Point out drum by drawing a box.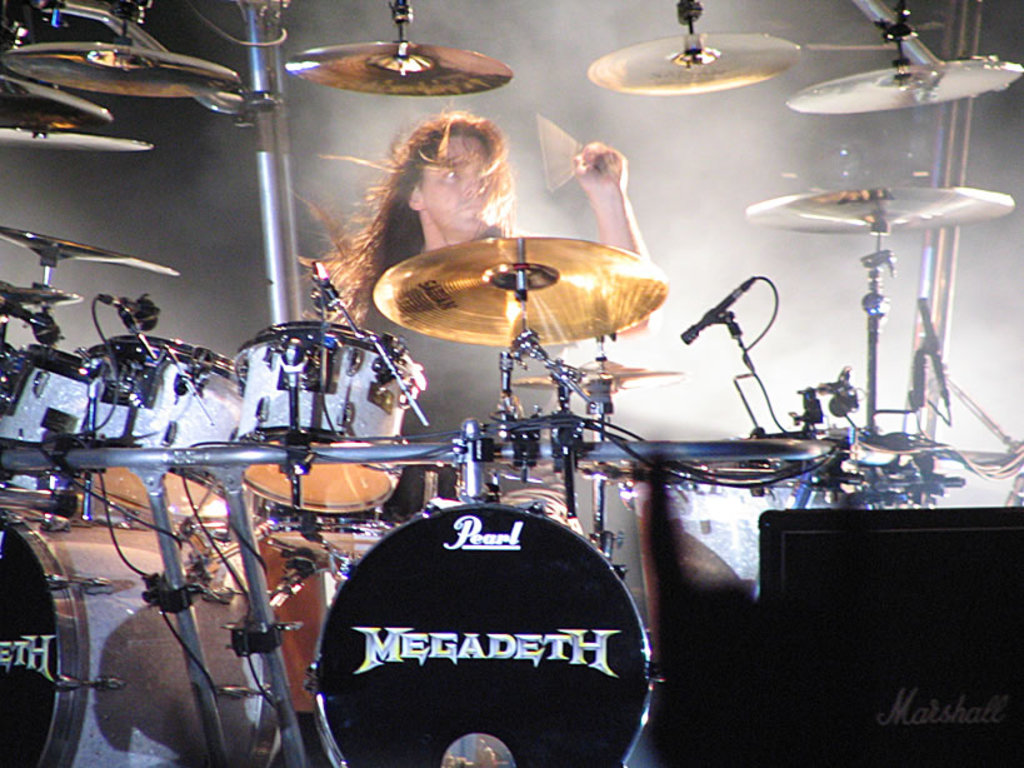
[left=0, top=341, right=89, bottom=509].
